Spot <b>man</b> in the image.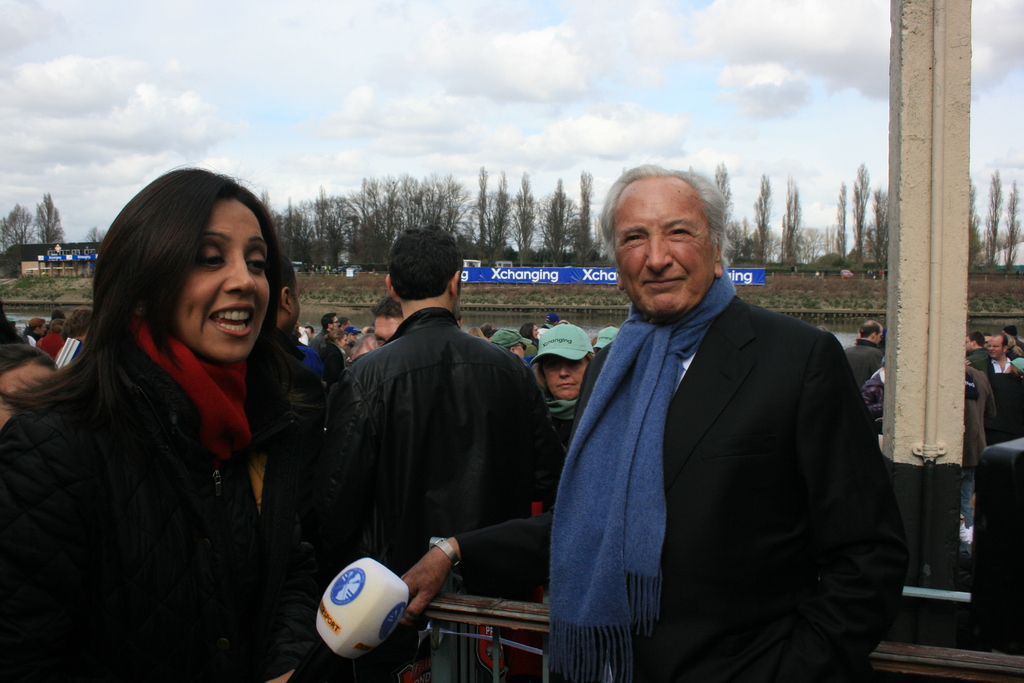
<b>man</b> found at (left=335, top=225, right=552, bottom=609).
